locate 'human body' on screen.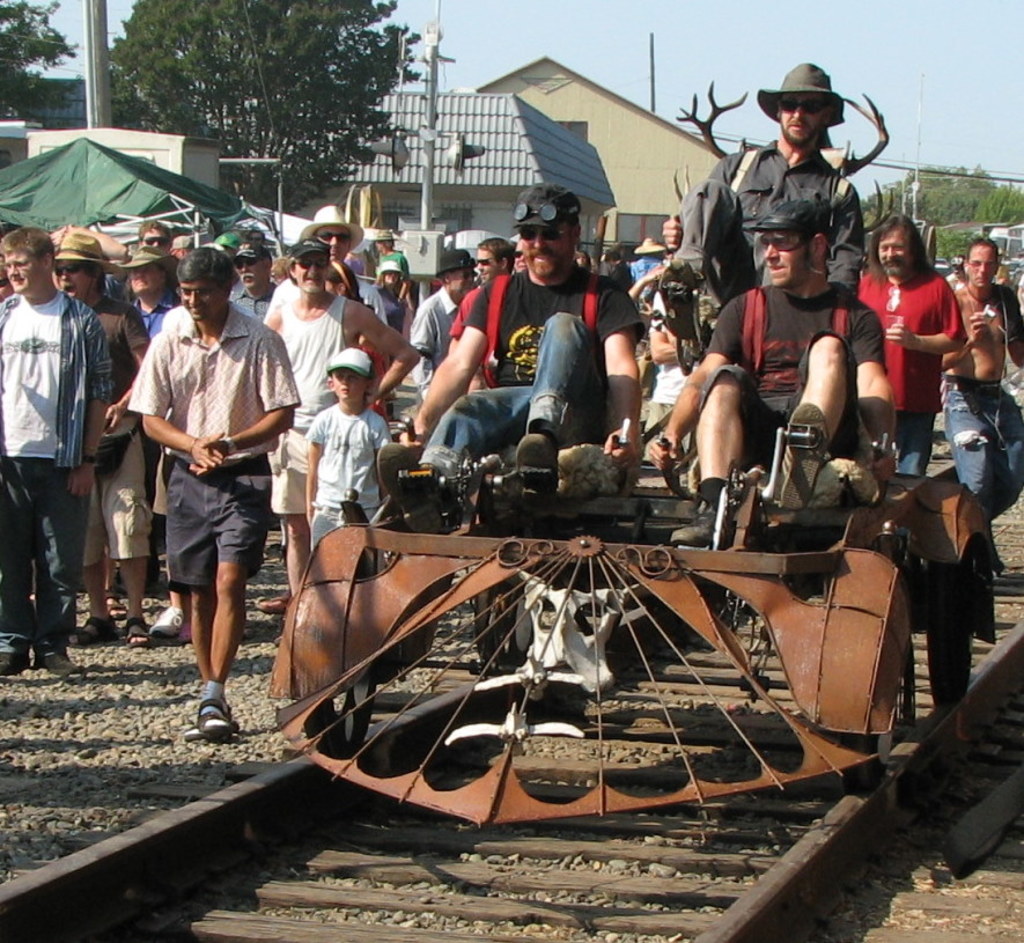
On screen at (left=133, top=277, right=272, bottom=710).
